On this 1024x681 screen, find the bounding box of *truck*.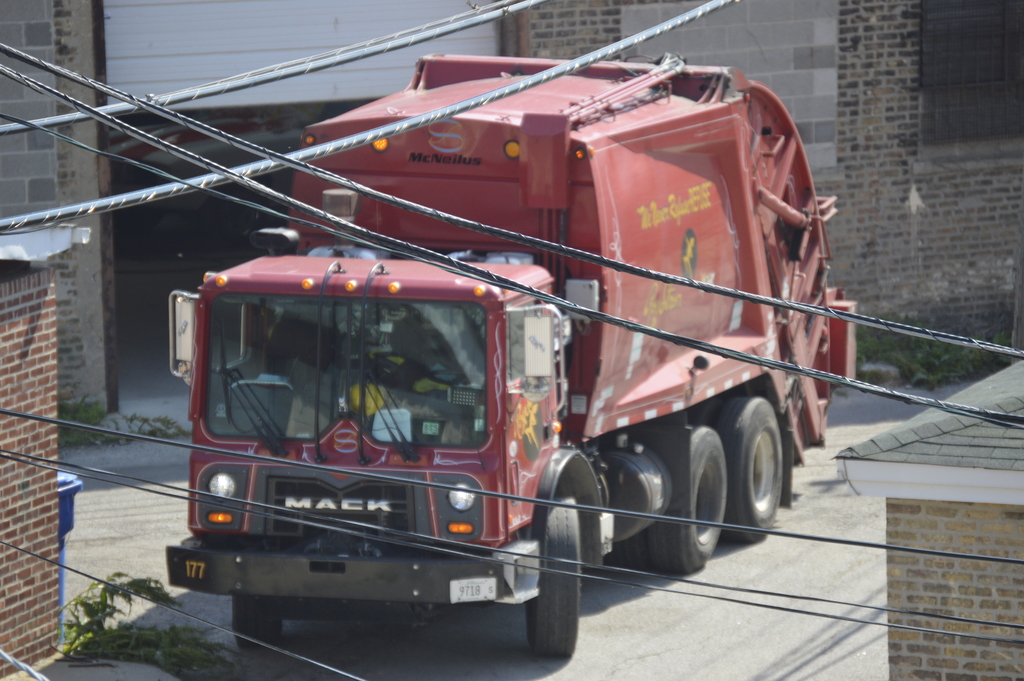
Bounding box: l=144, t=86, r=884, b=675.
